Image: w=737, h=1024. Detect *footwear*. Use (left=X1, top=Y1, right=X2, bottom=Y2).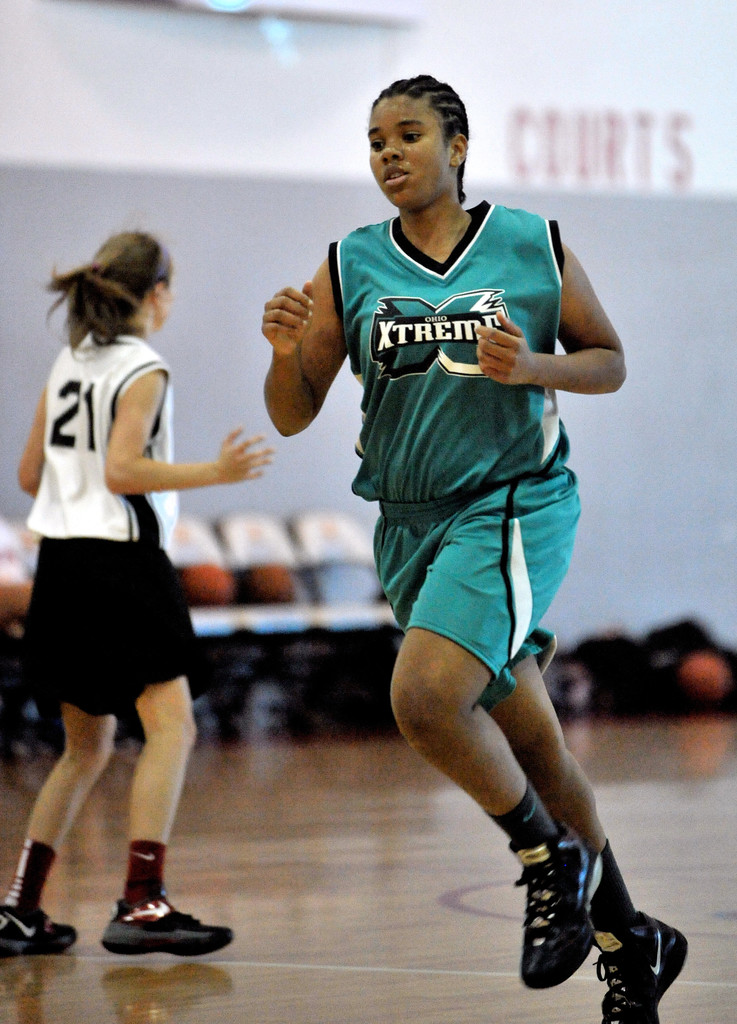
(left=0, top=903, right=76, bottom=948).
